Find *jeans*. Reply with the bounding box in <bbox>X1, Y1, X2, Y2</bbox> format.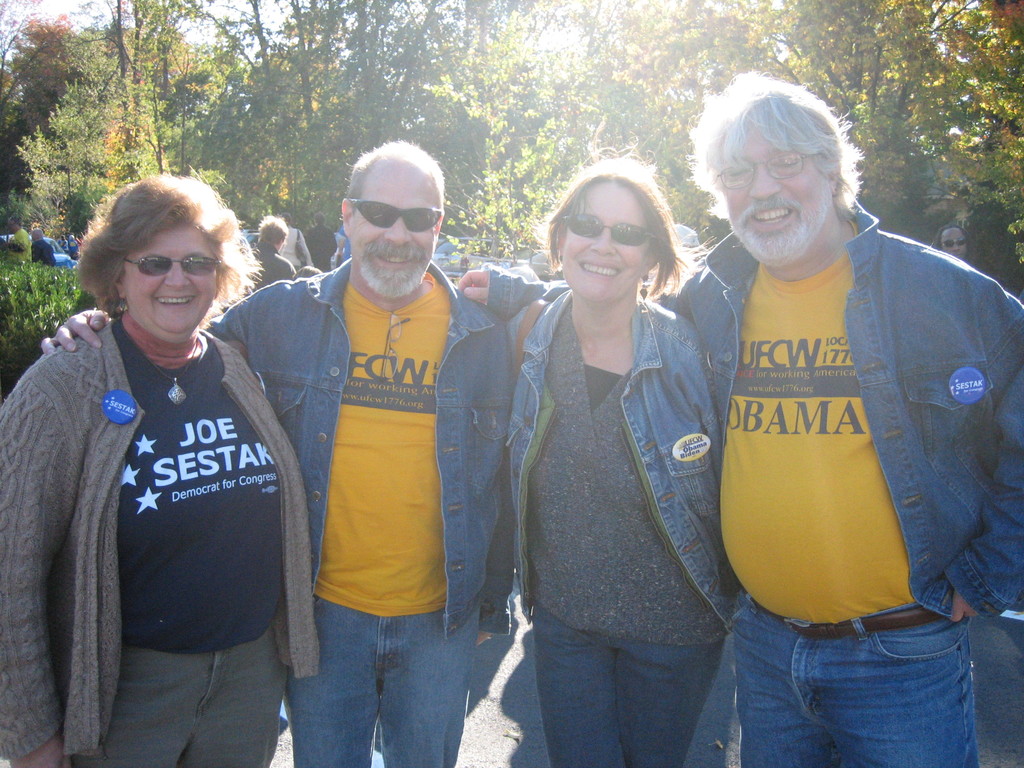
<bbox>535, 604, 727, 767</bbox>.
